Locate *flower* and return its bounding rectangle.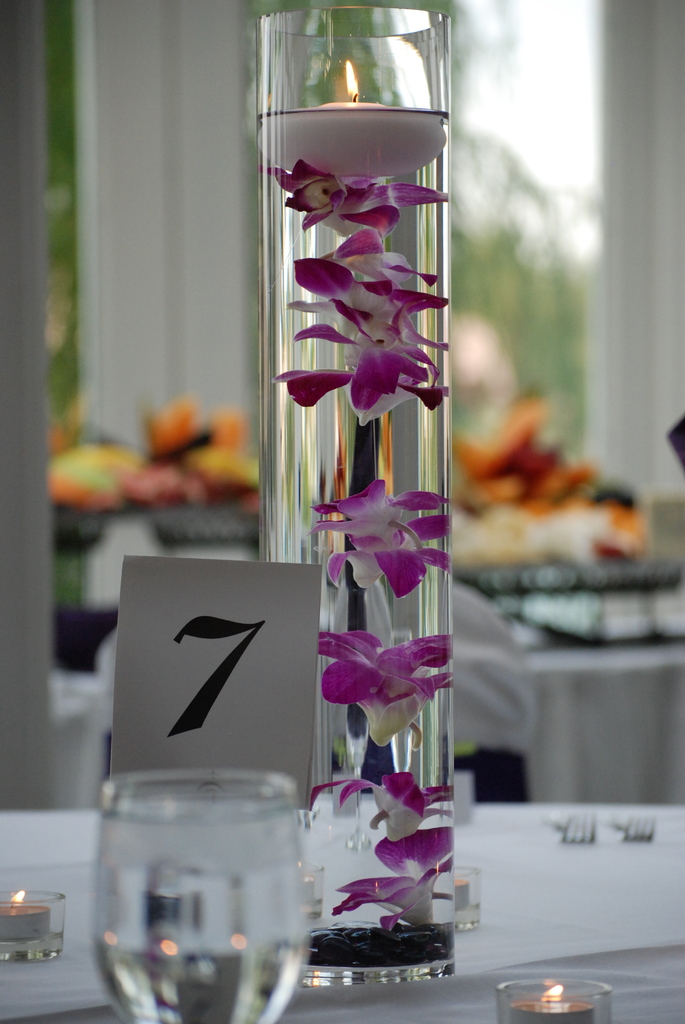
locate(321, 479, 448, 550).
